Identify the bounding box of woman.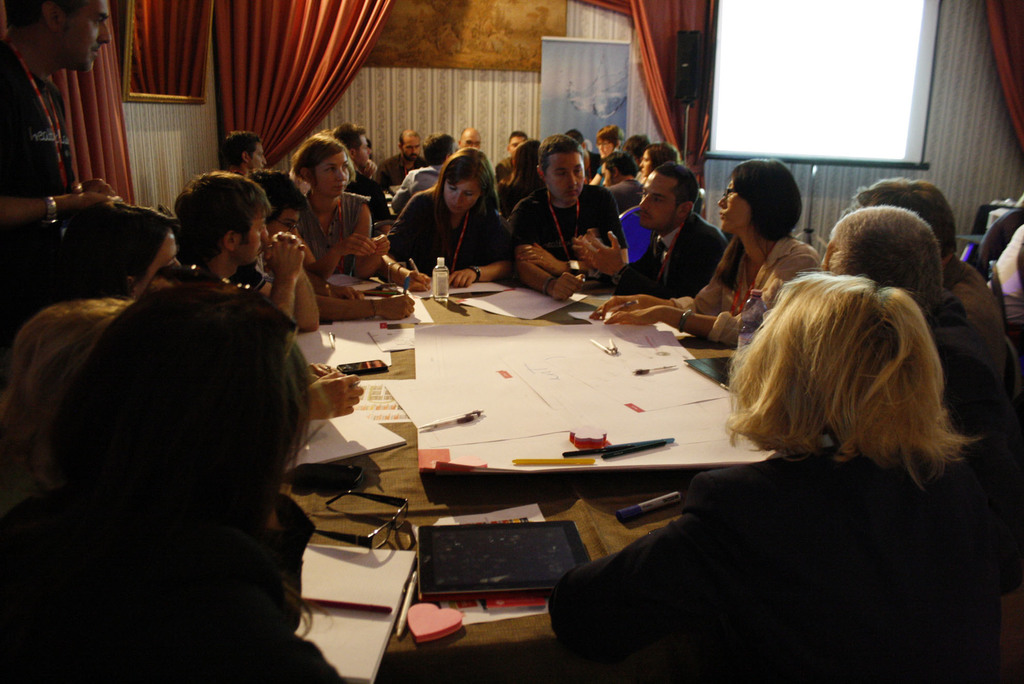
497,140,545,222.
